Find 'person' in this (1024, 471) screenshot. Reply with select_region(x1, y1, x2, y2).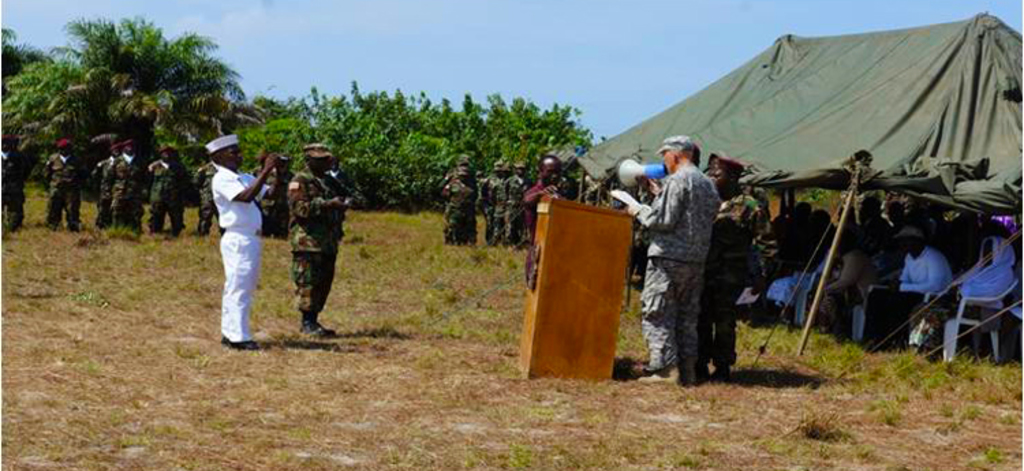
select_region(0, 137, 16, 225).
